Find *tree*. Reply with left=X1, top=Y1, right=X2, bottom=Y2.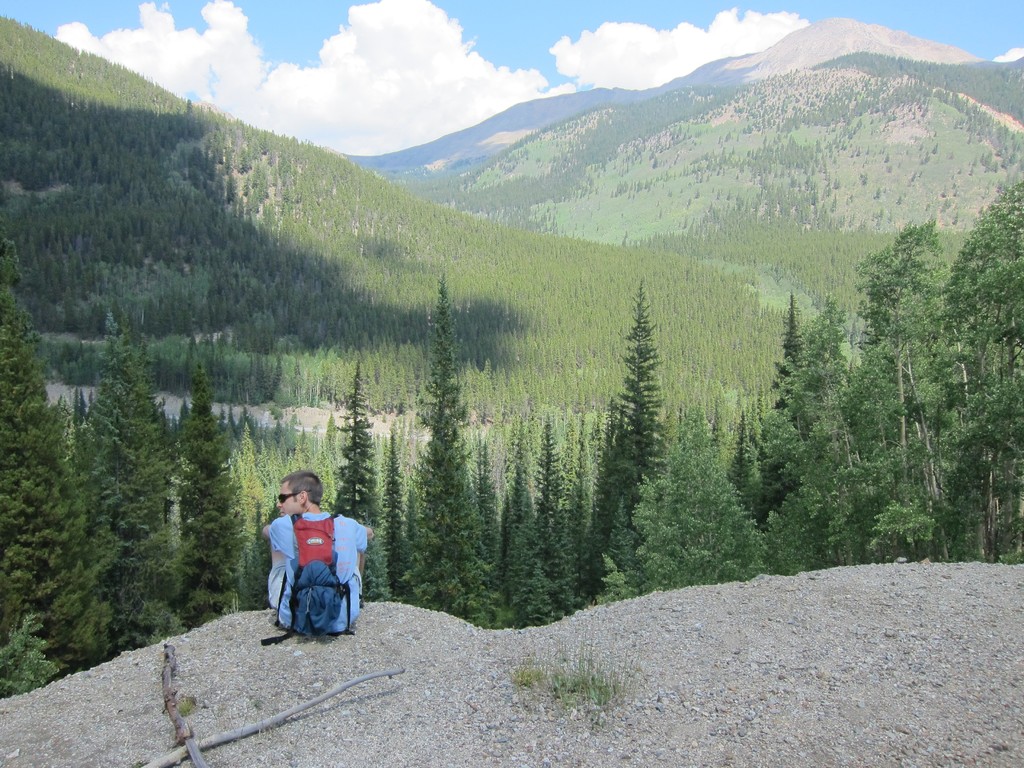
left=829, top=225, right=965, bottom=557.
